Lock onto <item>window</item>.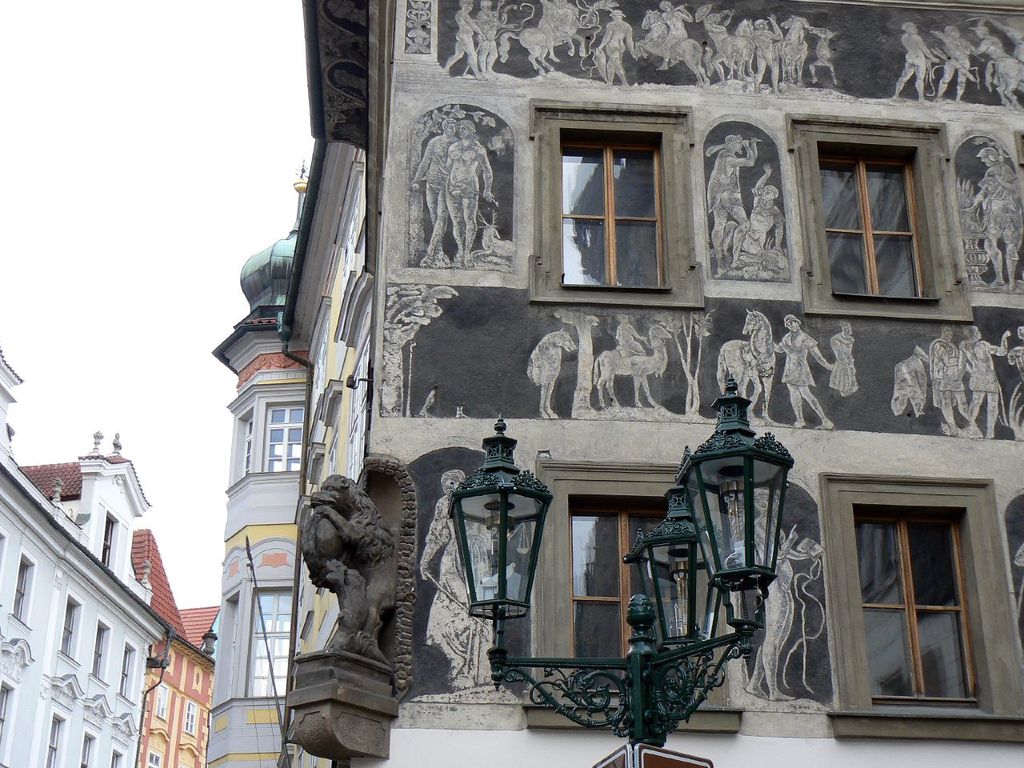
Locked: l=145, t=750, r=157, b=767.
